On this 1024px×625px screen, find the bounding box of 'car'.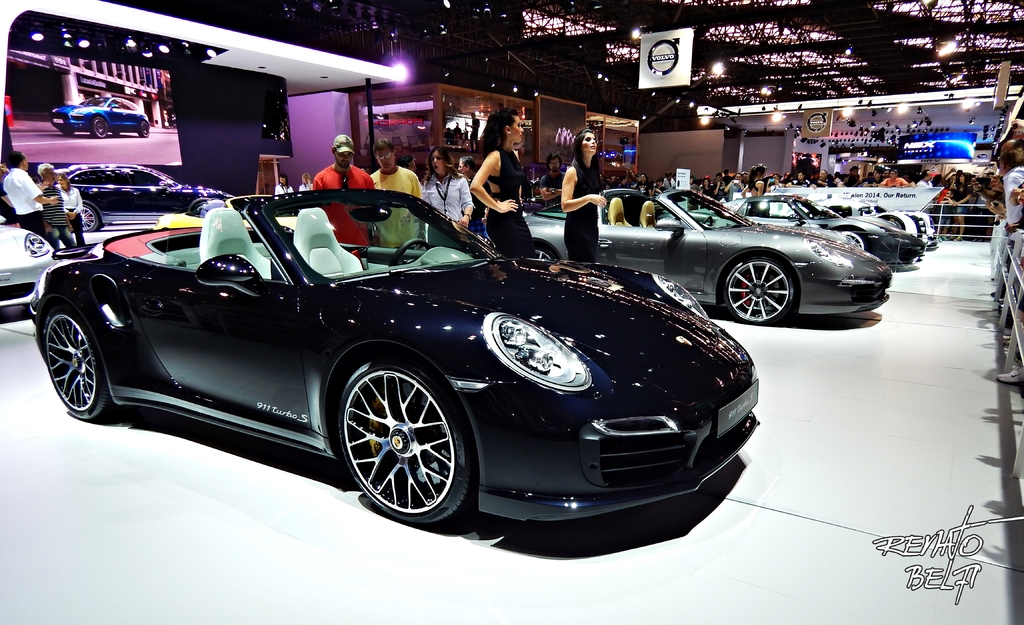
Bounding box: crop(0, 204, 59, 307).
